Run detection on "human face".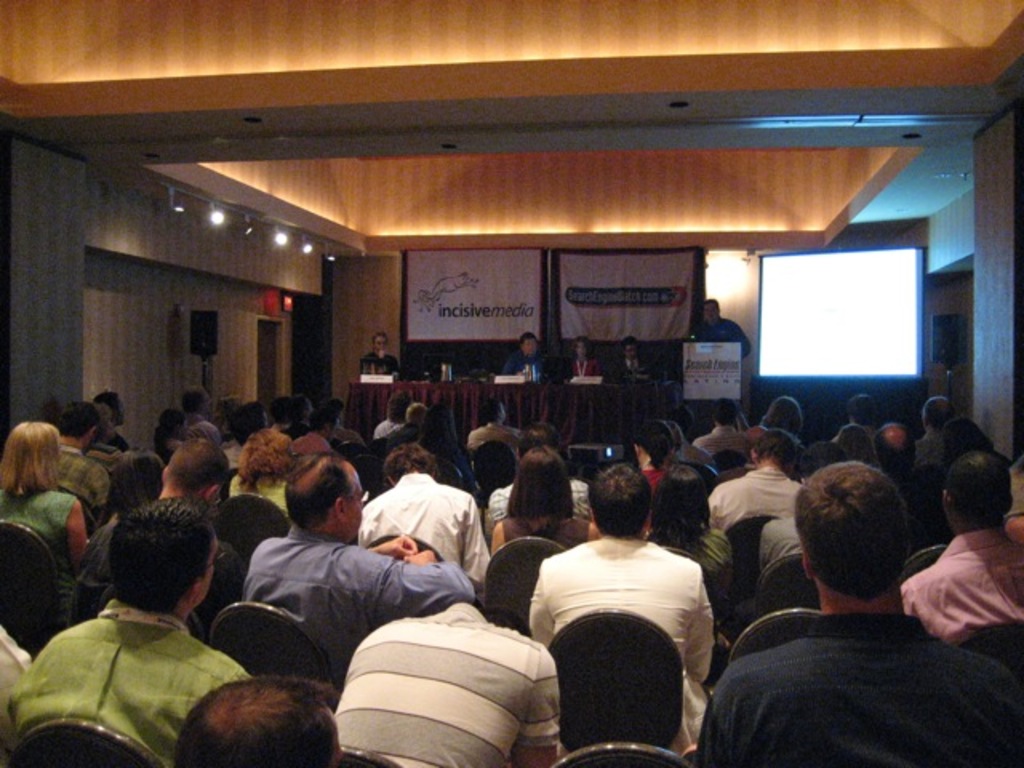
Result: l=114, t=395, r=125, b=422.
